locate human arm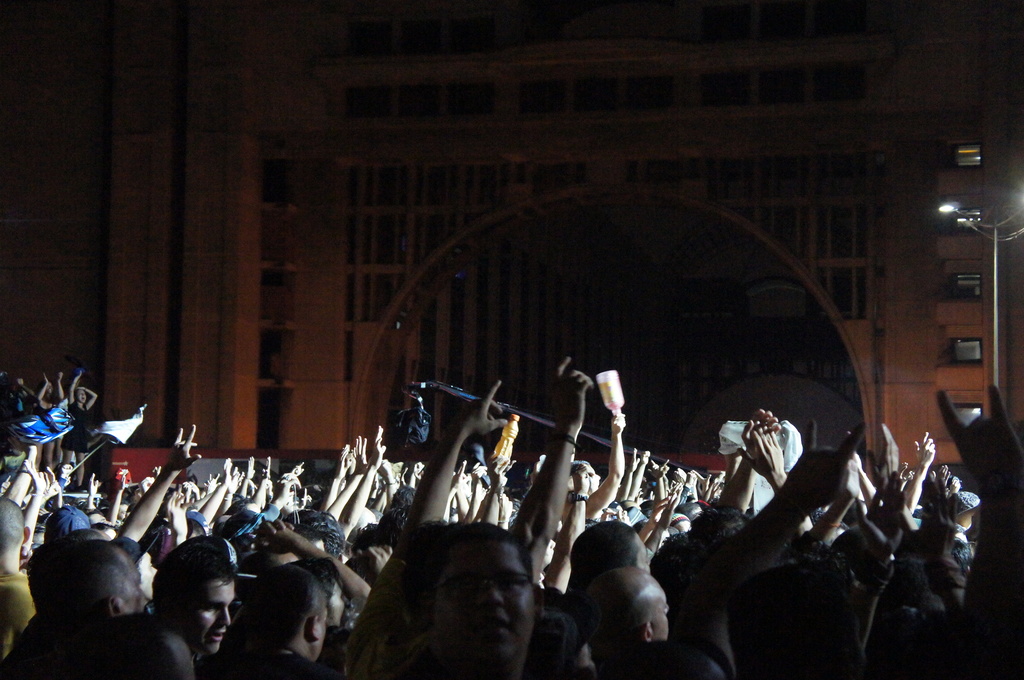
239:477:273:518
